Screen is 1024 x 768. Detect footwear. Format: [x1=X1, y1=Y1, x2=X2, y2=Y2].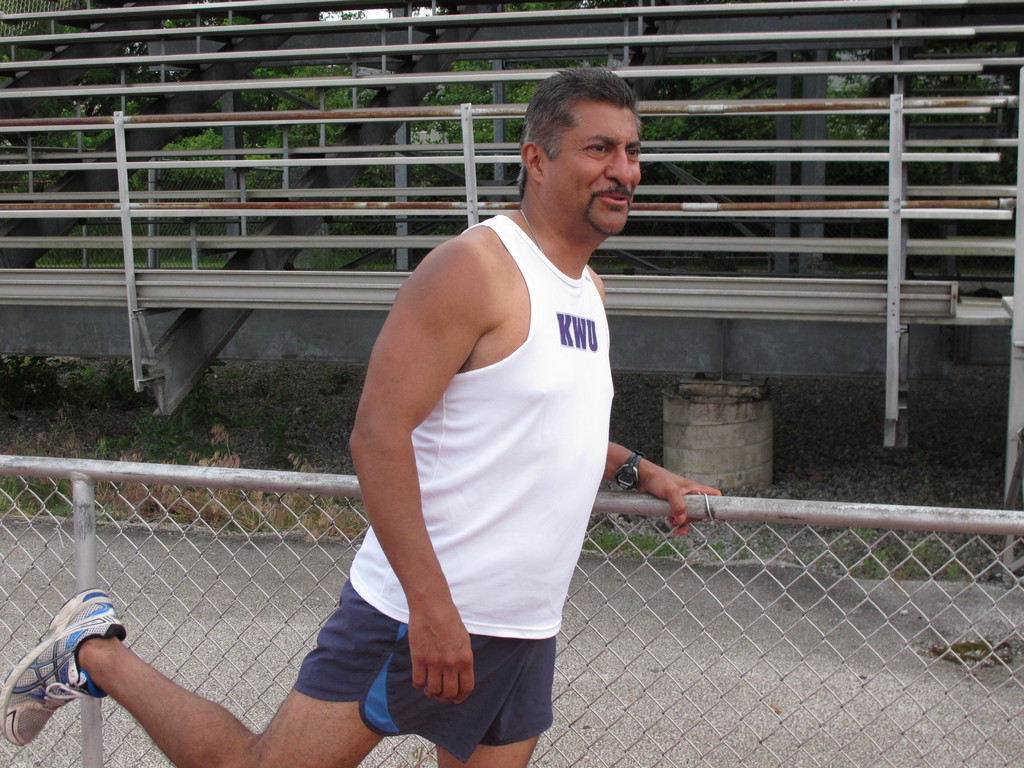
[x1=13, y1=617, x2=106, y2=739].
